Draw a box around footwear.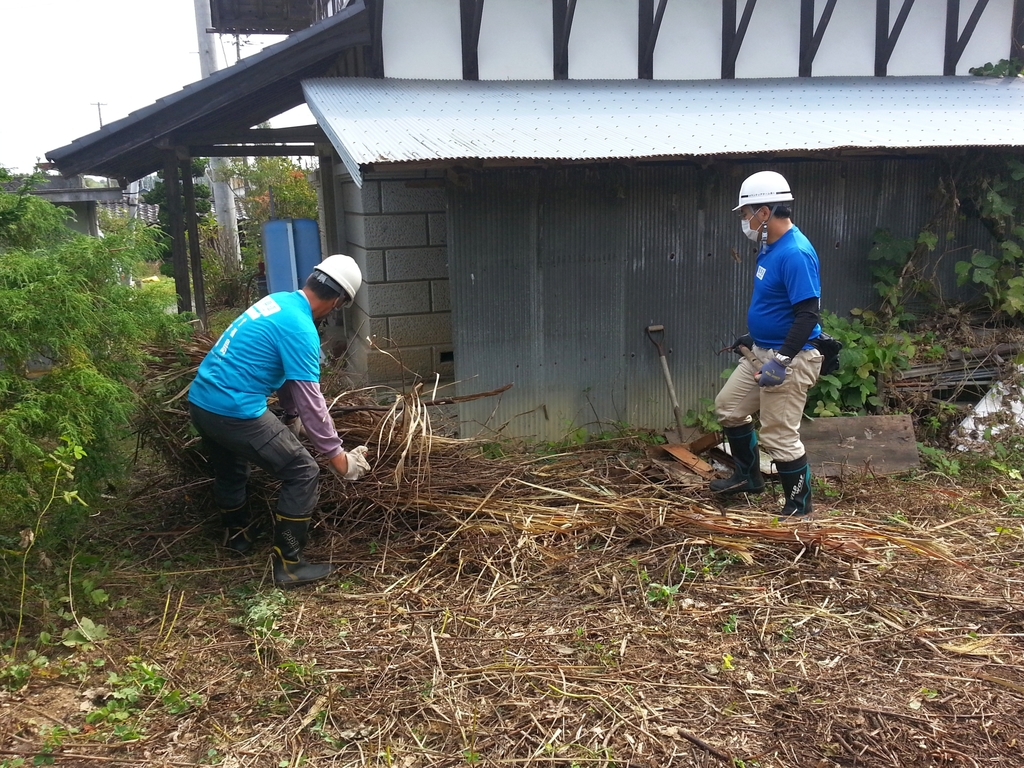
locate(272, 516, 329, 589).
